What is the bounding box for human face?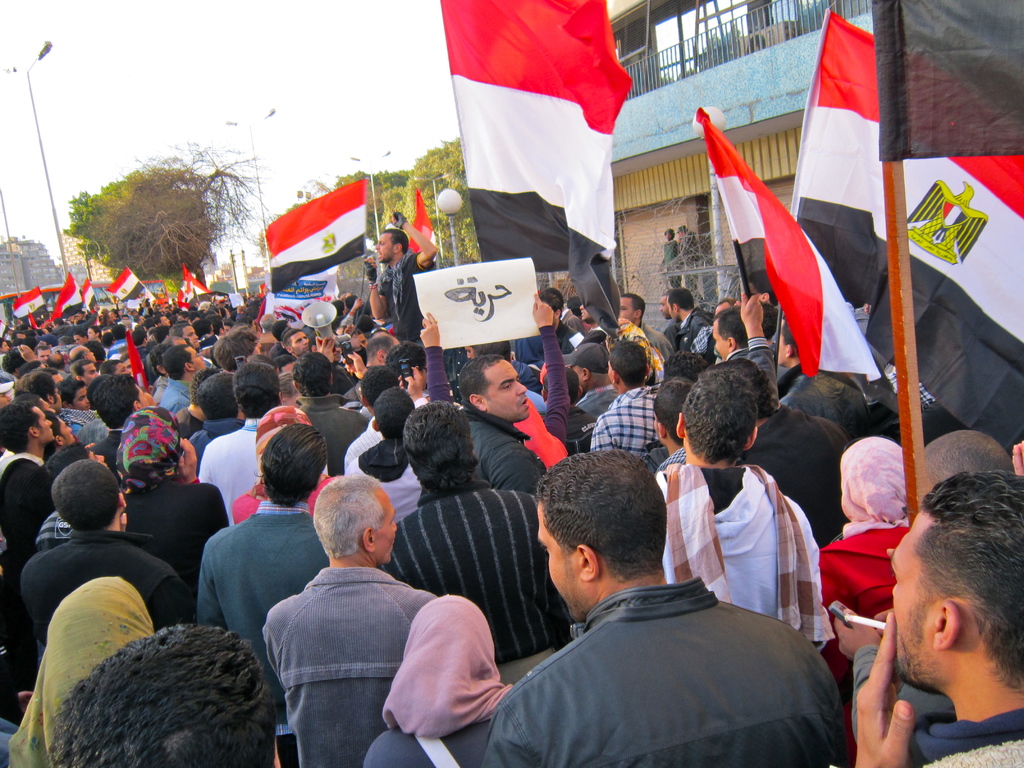
(x1=181, y1=326, x2=199, y2=341).
